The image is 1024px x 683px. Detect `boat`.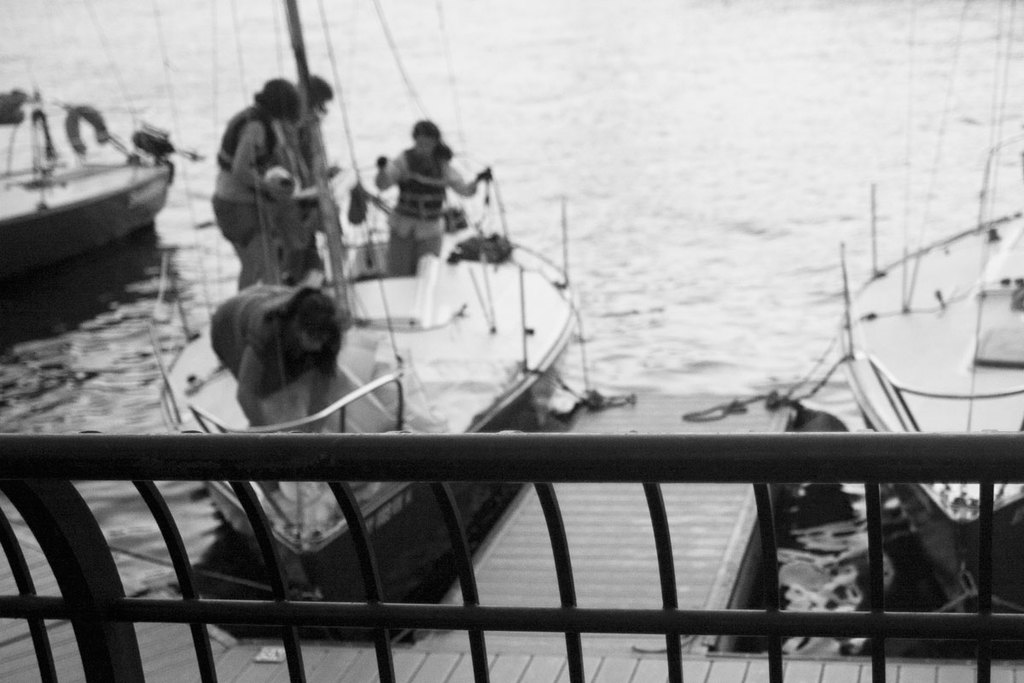
Detection: l=139, t=0, r=582, b=640.
